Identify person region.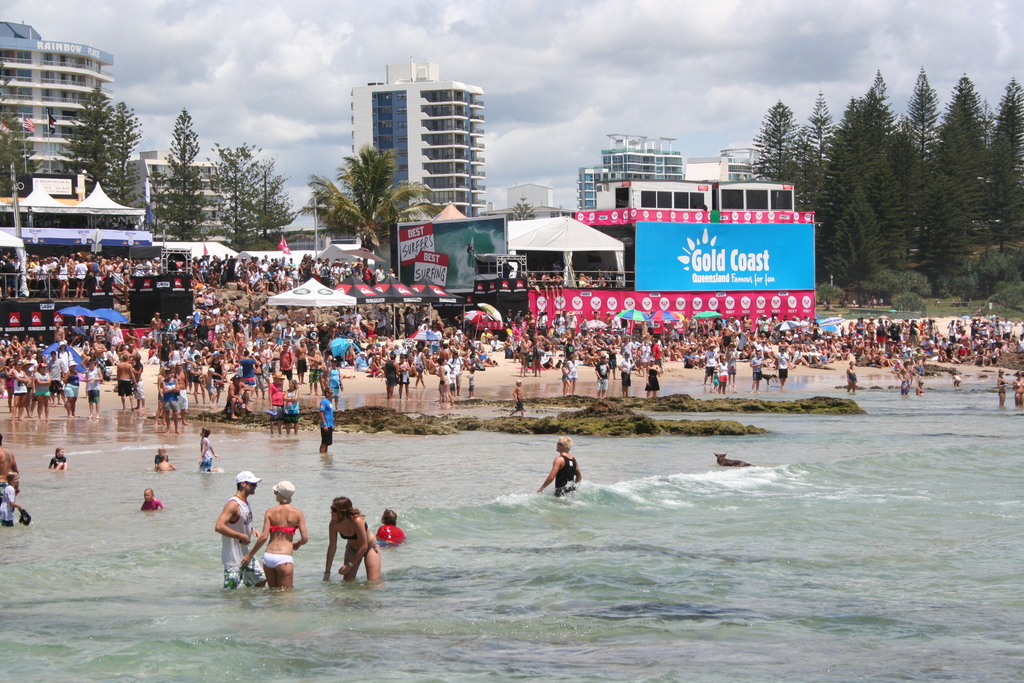
Region: crop(79, 360, 104, 419).
